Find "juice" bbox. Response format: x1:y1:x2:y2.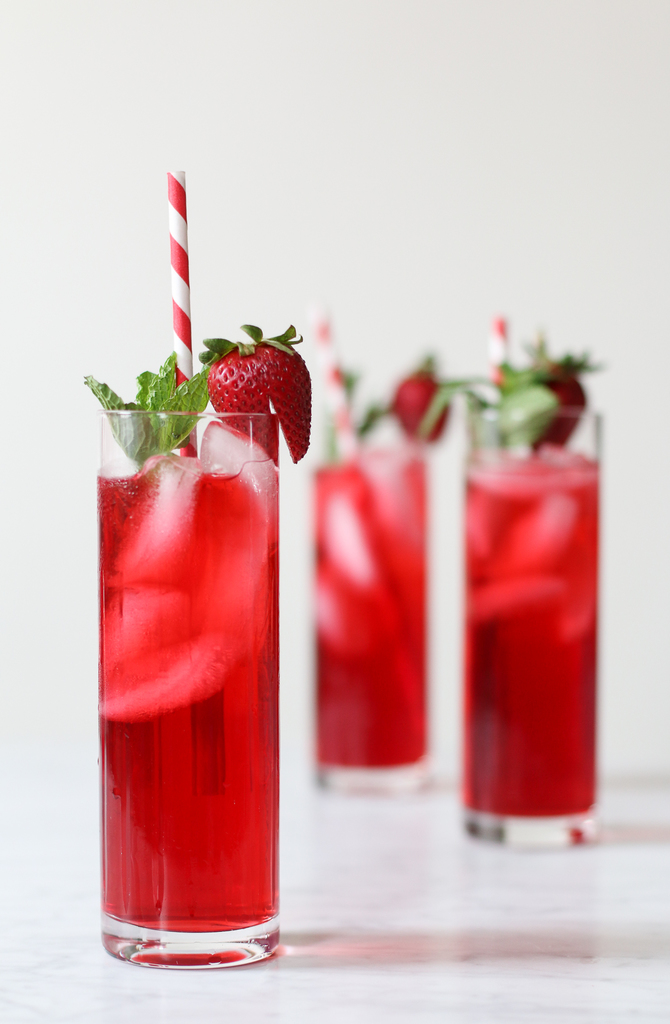
464:442:598:816.
